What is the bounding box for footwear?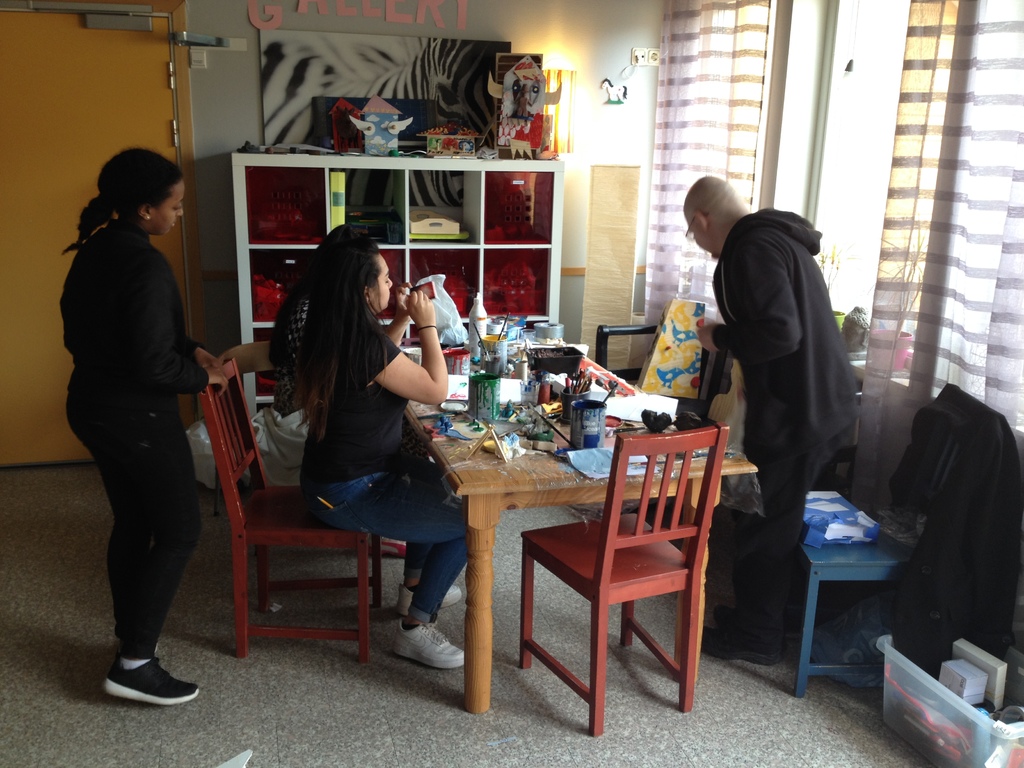
[left=715, top=602, right=744, bottom=628].
